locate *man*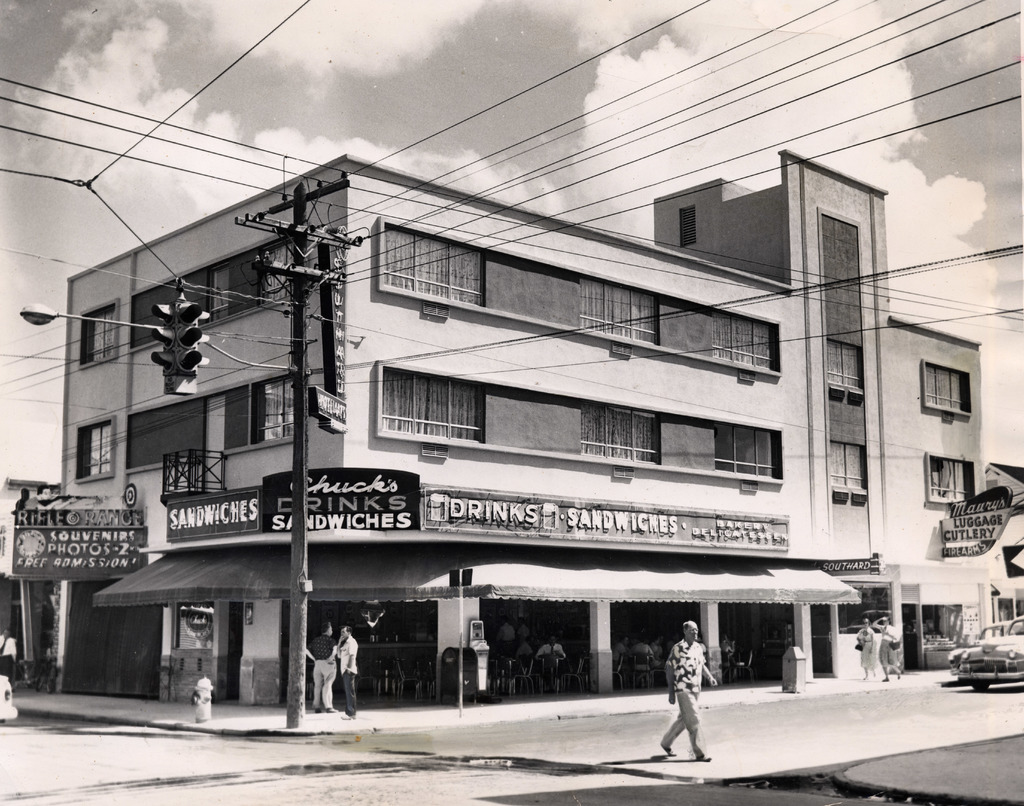
rect(303, 627, 338, 711)
